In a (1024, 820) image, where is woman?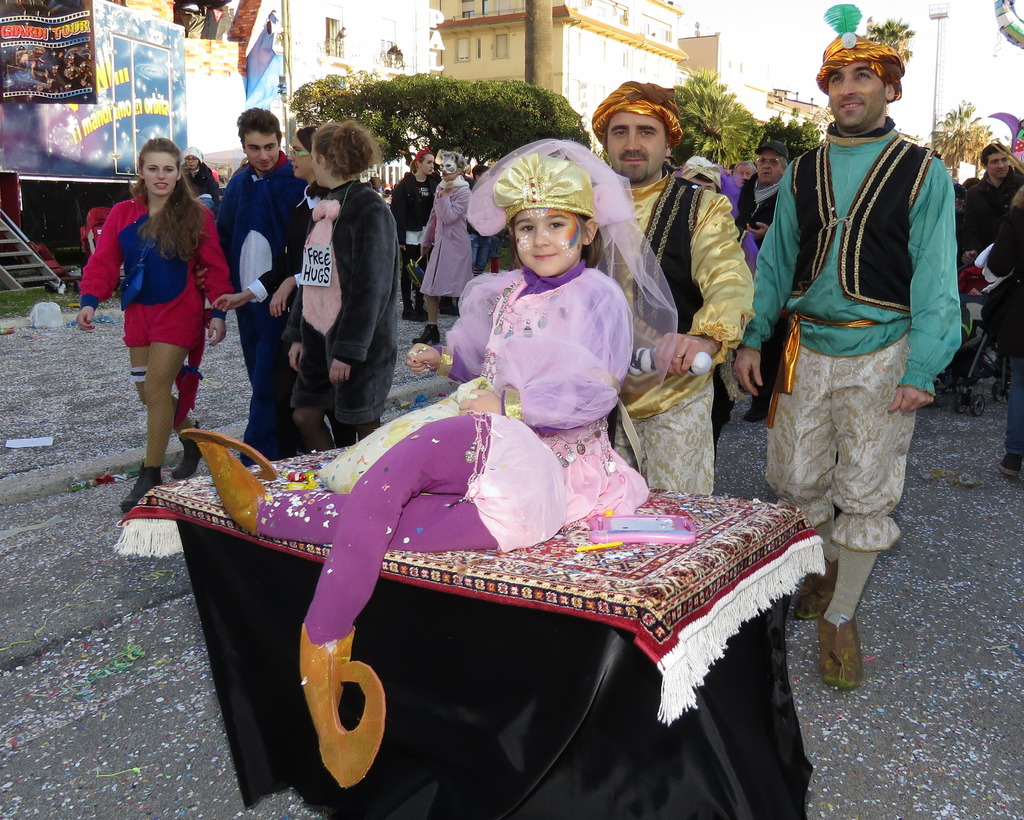
left=207, top=119, right=373, bottom=457.
